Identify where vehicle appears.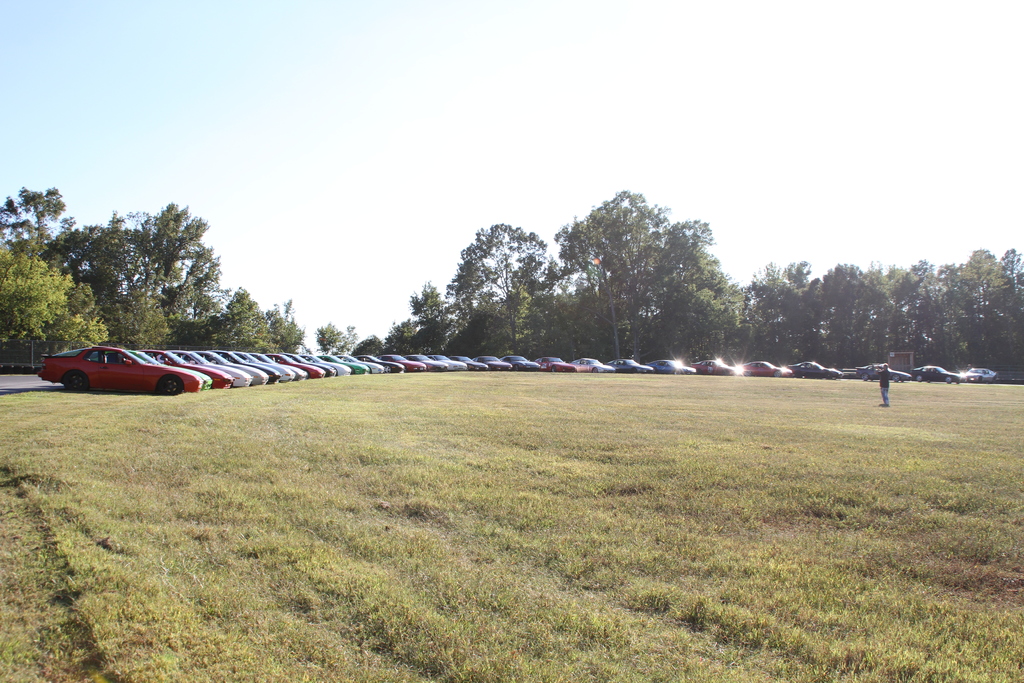
Appears at [x1=912, y1=366, x2=970, y2=386].
